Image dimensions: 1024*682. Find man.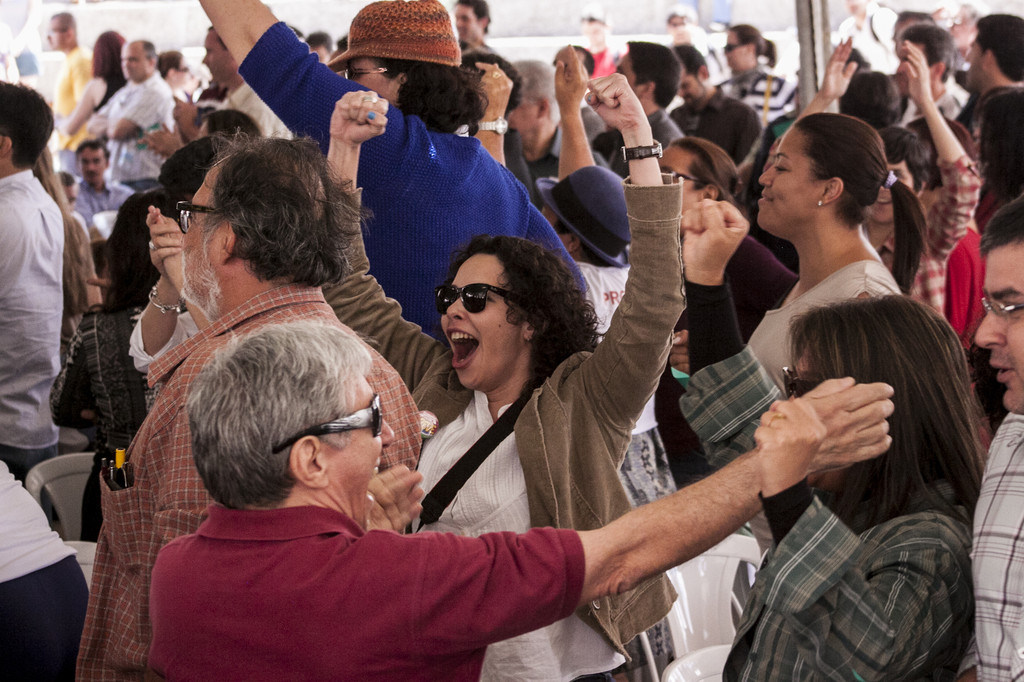
507 58 611 196.
